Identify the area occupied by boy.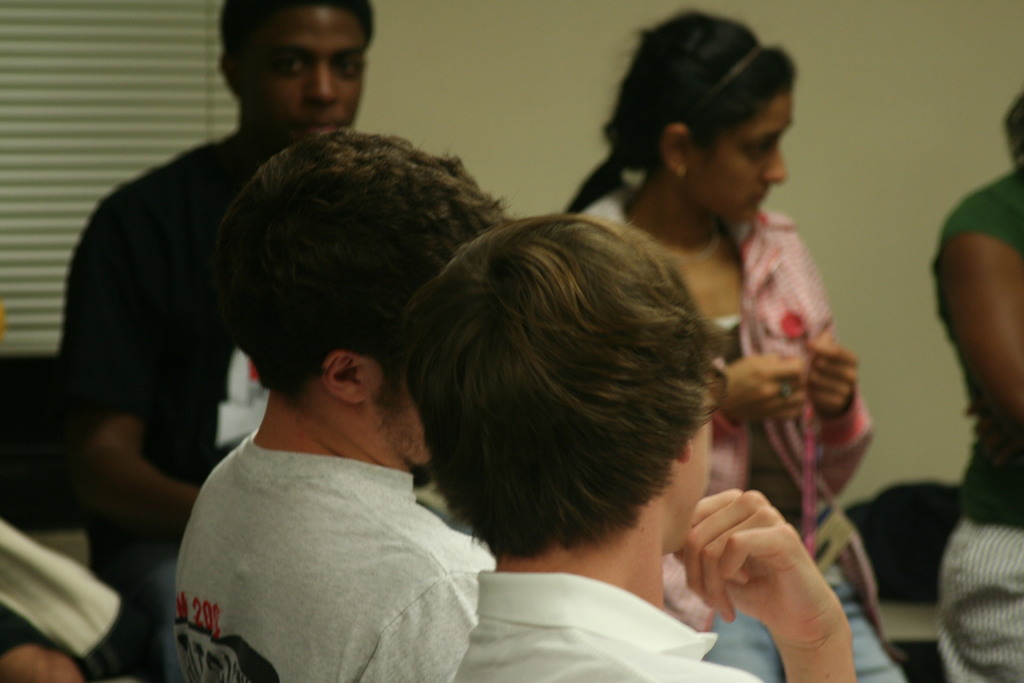
Area: <region>172, 124, 522, 682</region>.
